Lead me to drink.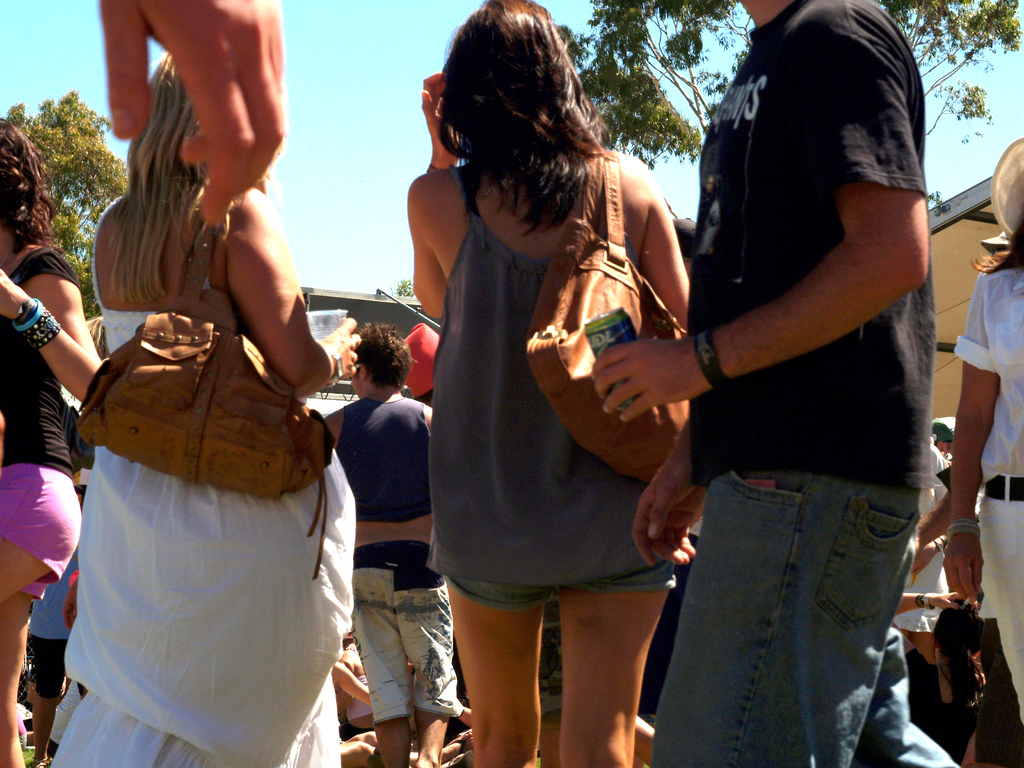
Lead to 580/305/652/414.
